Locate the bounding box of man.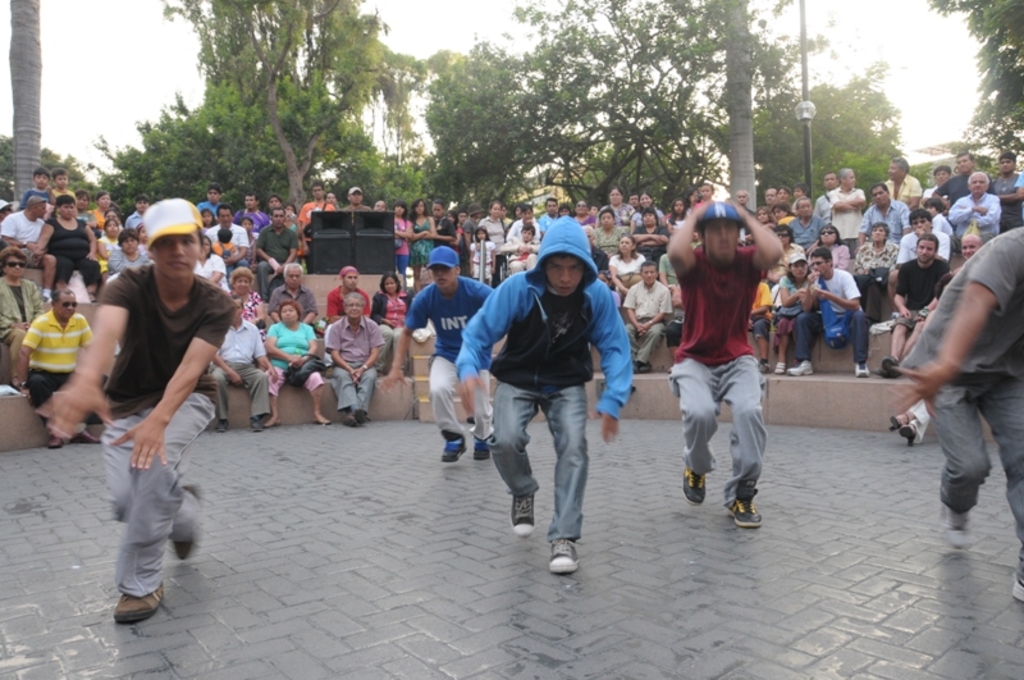
Bounding box: pyautogui.locateOnScreen(457, 218, 639, 571).
